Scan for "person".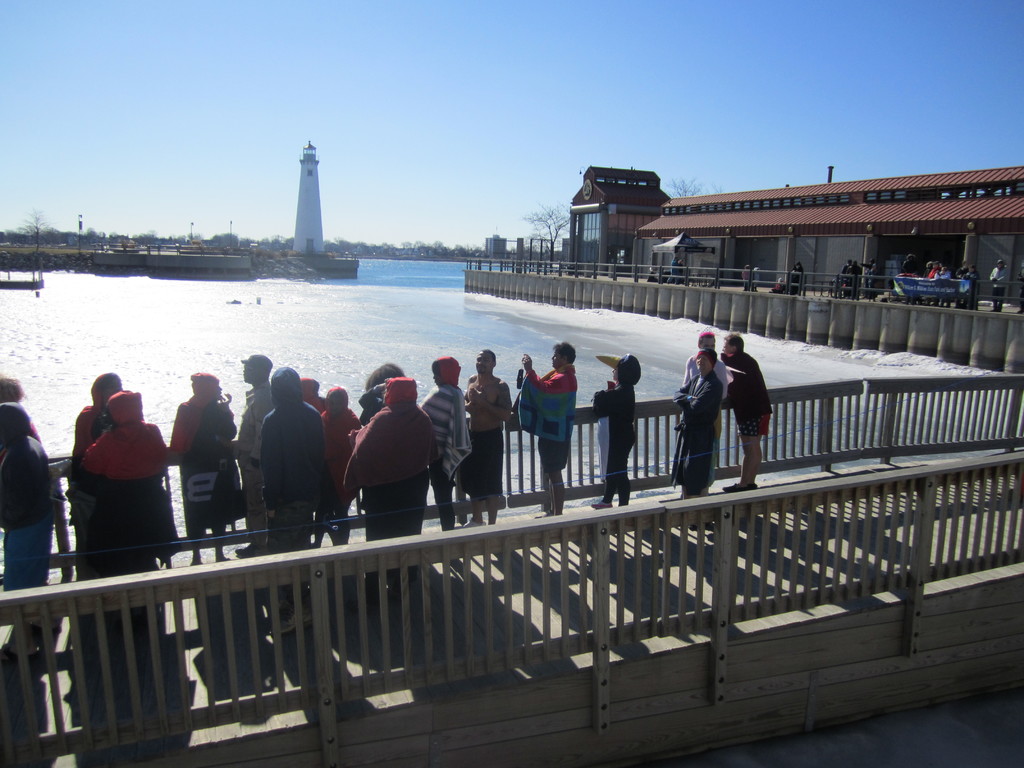
Scan result: Rect(675, 350, 724, 506).
